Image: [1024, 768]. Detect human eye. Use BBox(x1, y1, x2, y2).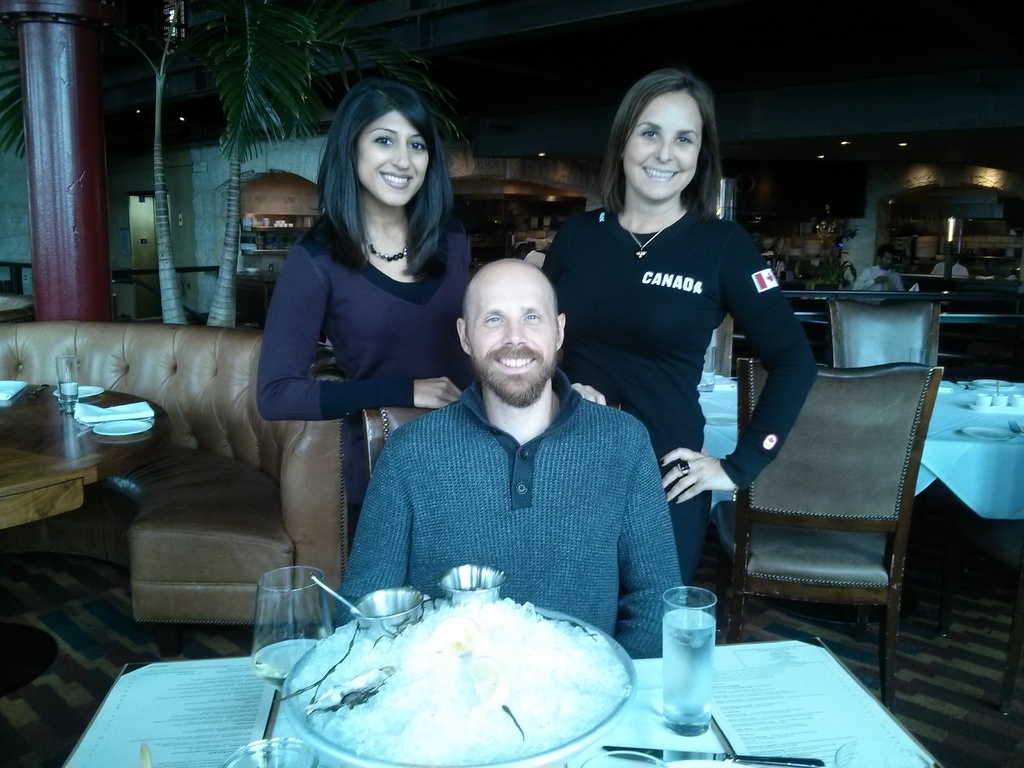
BBox(374, 129, 392, 147).
